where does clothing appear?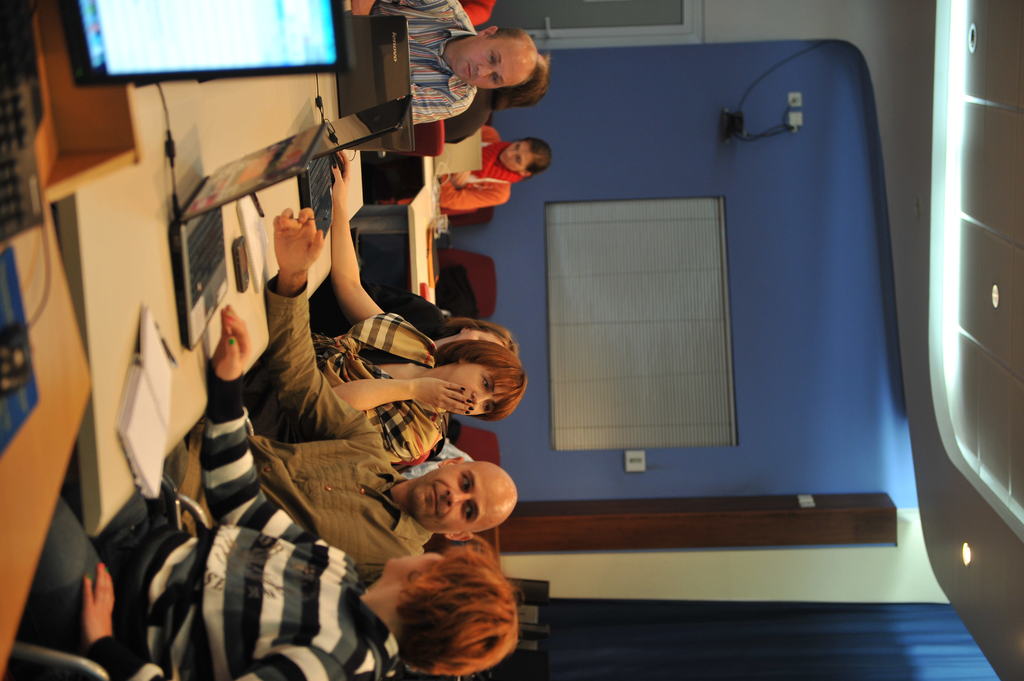
Appears at select_region(9, 376, 397, 680).
